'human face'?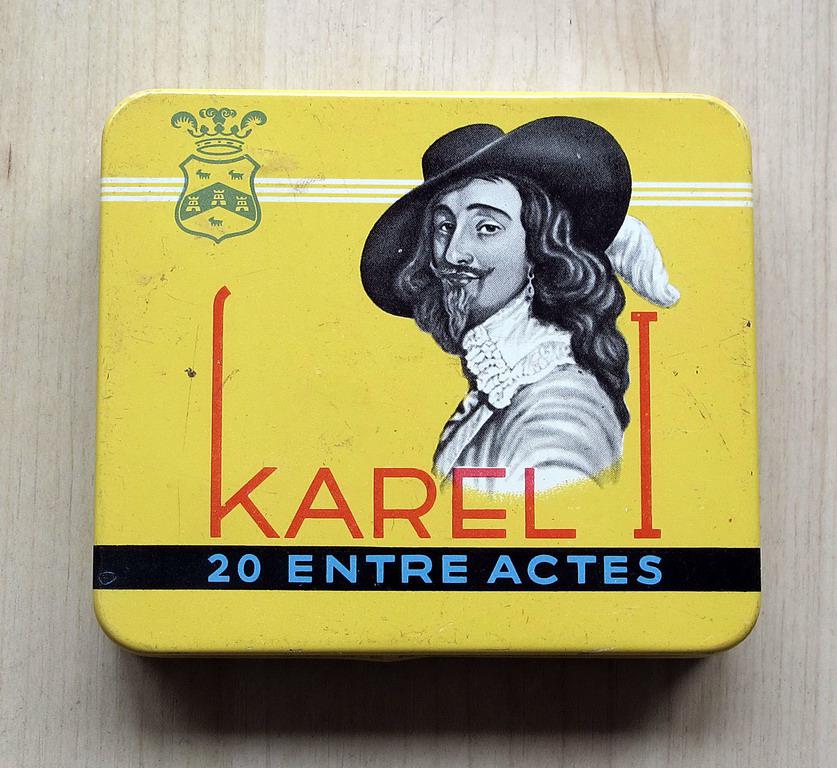
(434,182,524,343)
